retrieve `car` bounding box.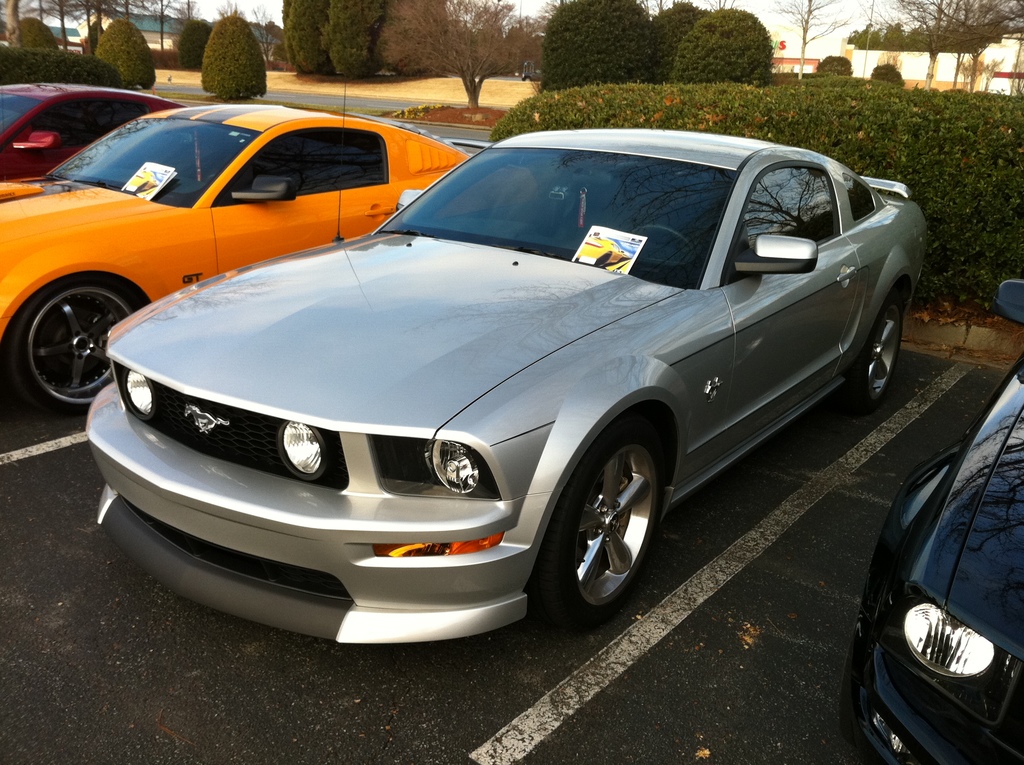
Bounding box: 31, 145, 941, 638.
